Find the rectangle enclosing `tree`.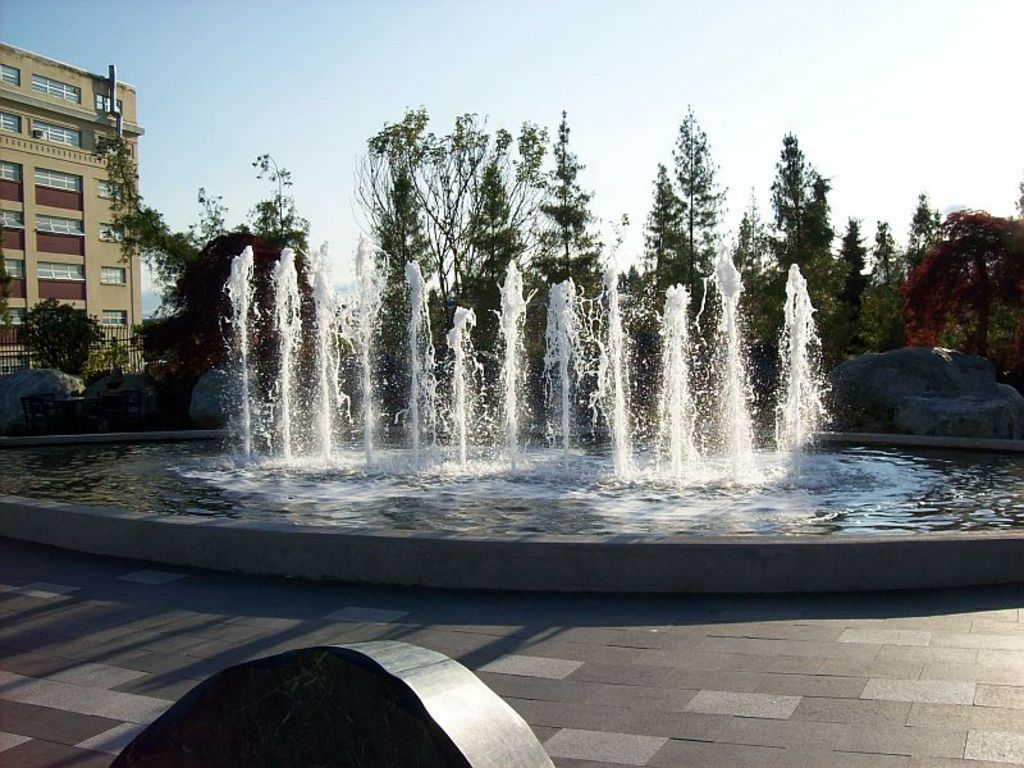
BBox(0, 238, 17, 329).
